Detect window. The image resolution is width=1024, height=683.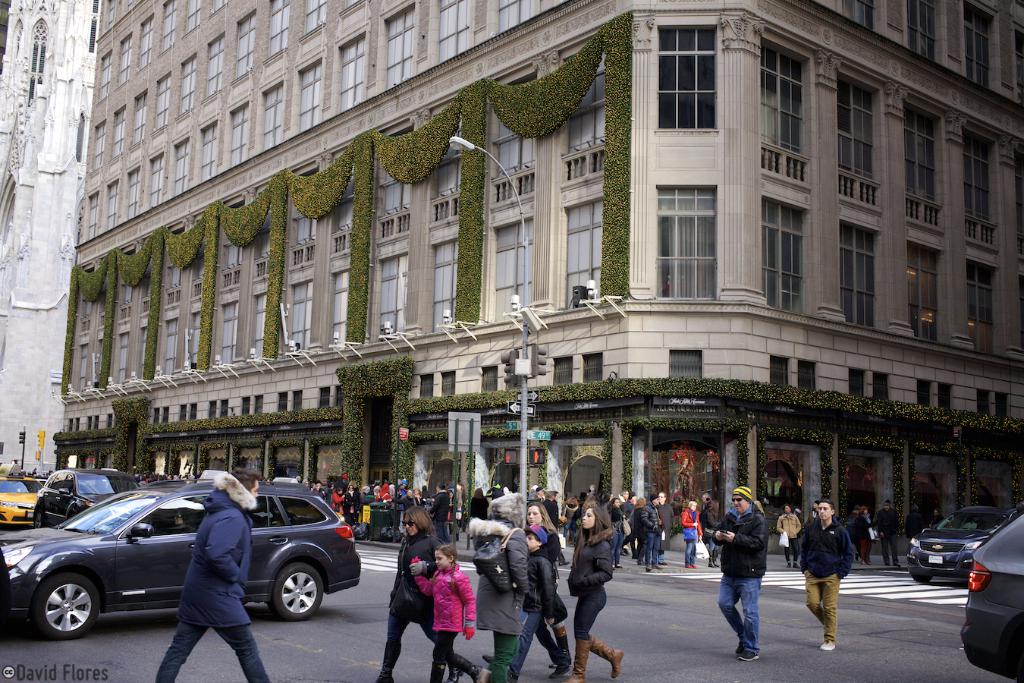
[left=233, top=6, right=253, bottom=81].
